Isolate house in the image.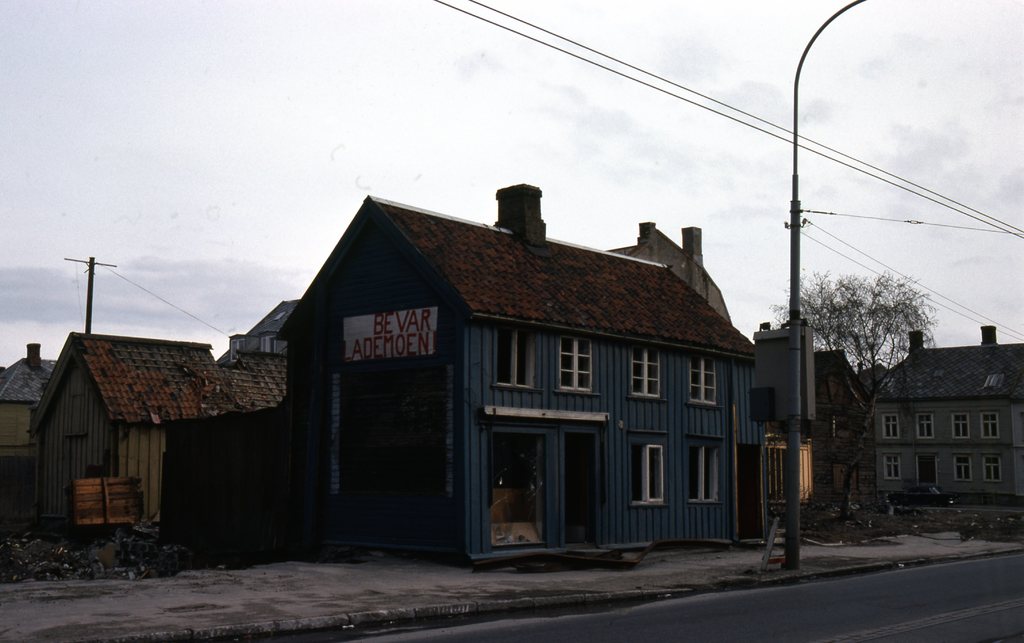
Isolated region: 750:336:891:523.
